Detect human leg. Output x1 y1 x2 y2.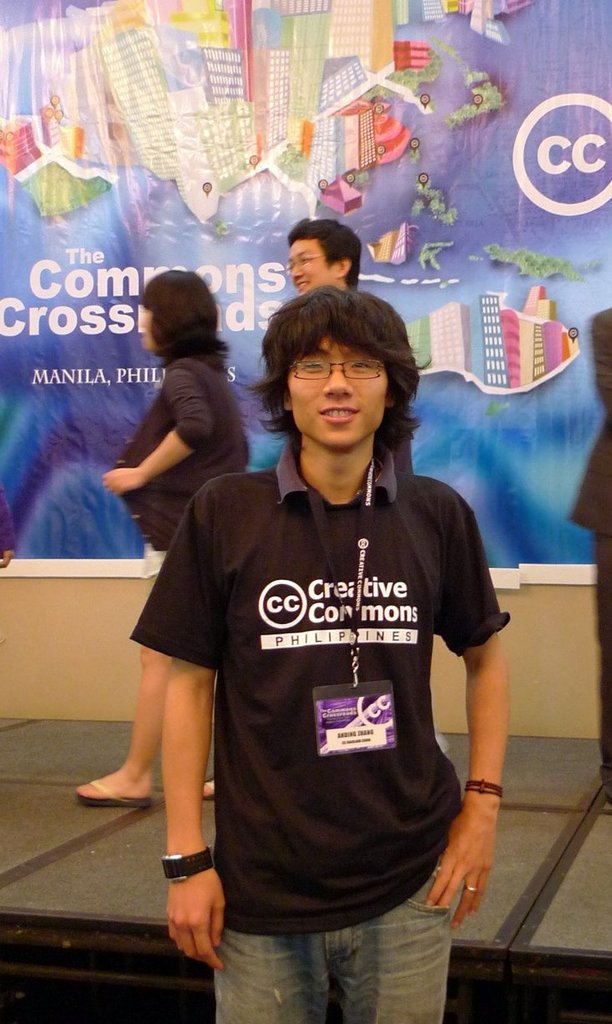
74 646 174 805.
